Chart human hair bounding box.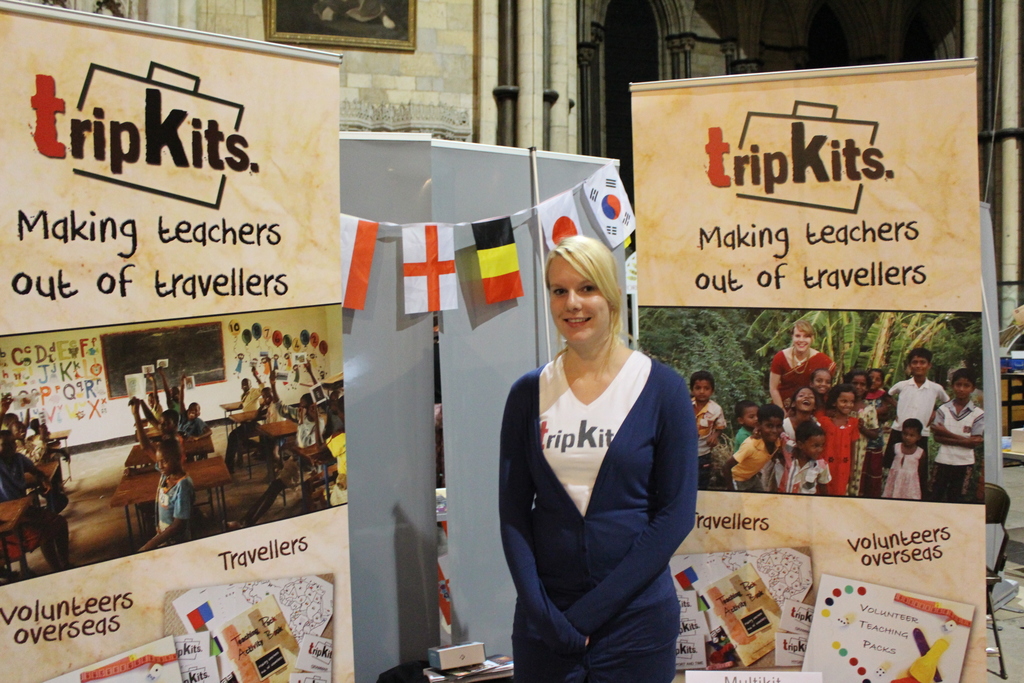
Charted: x1=797, y1=420, x2=824, y2=444.
